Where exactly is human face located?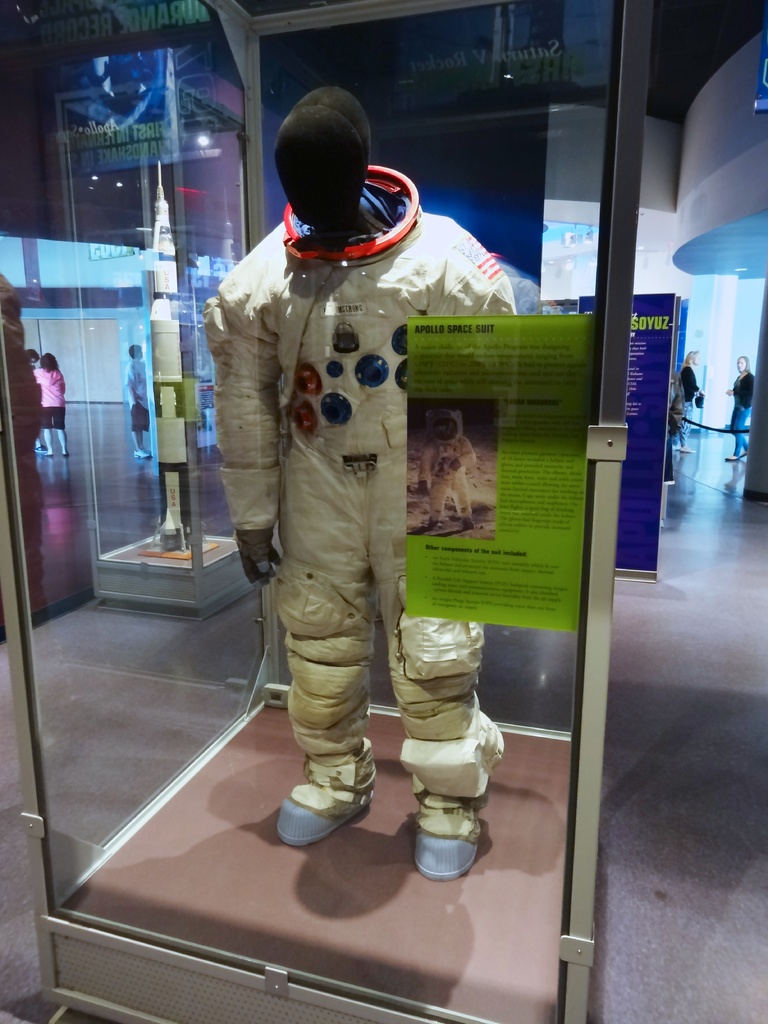
Its bounding box is <bbox>733, 356, 744, 374</bbox>.
